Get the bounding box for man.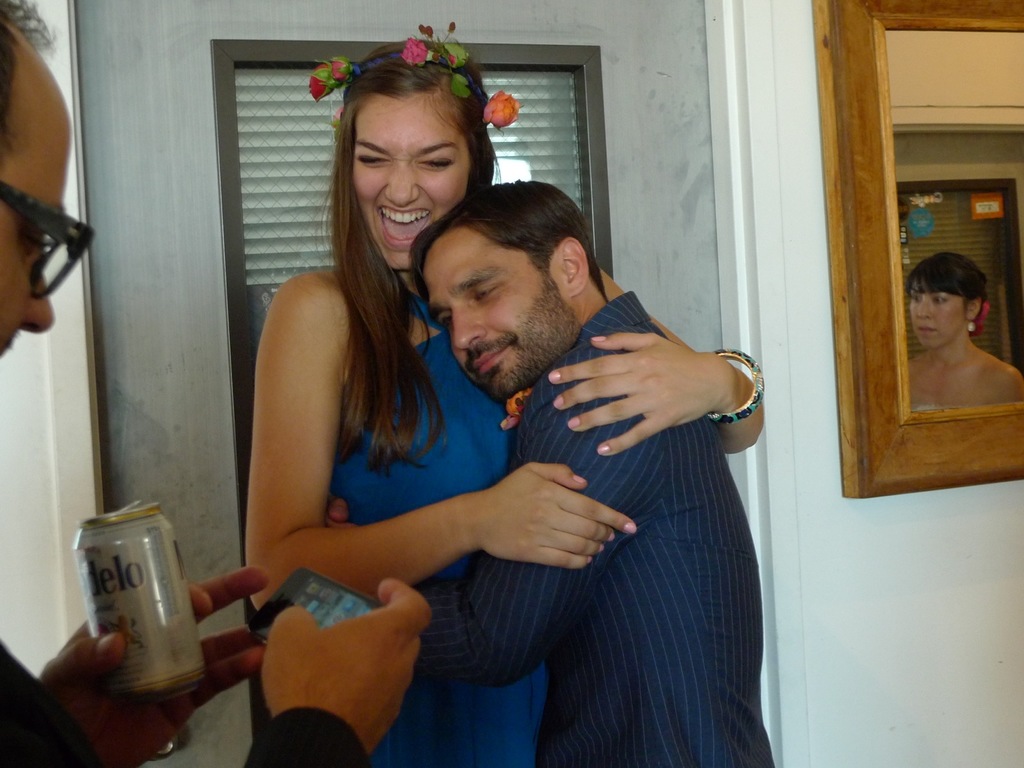
{"left": 0, "top": 0, "right": 430, "bottom": 767}.
